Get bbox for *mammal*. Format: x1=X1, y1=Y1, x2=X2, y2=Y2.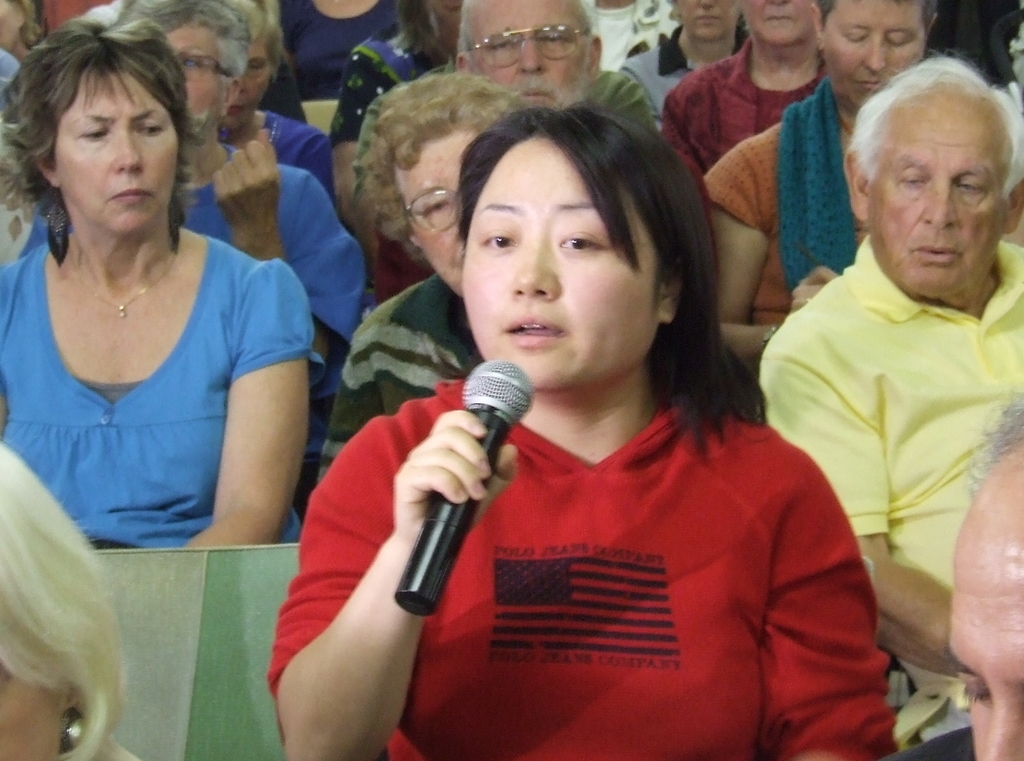
x1=702, y1=0, x2=1021, y2=367.
